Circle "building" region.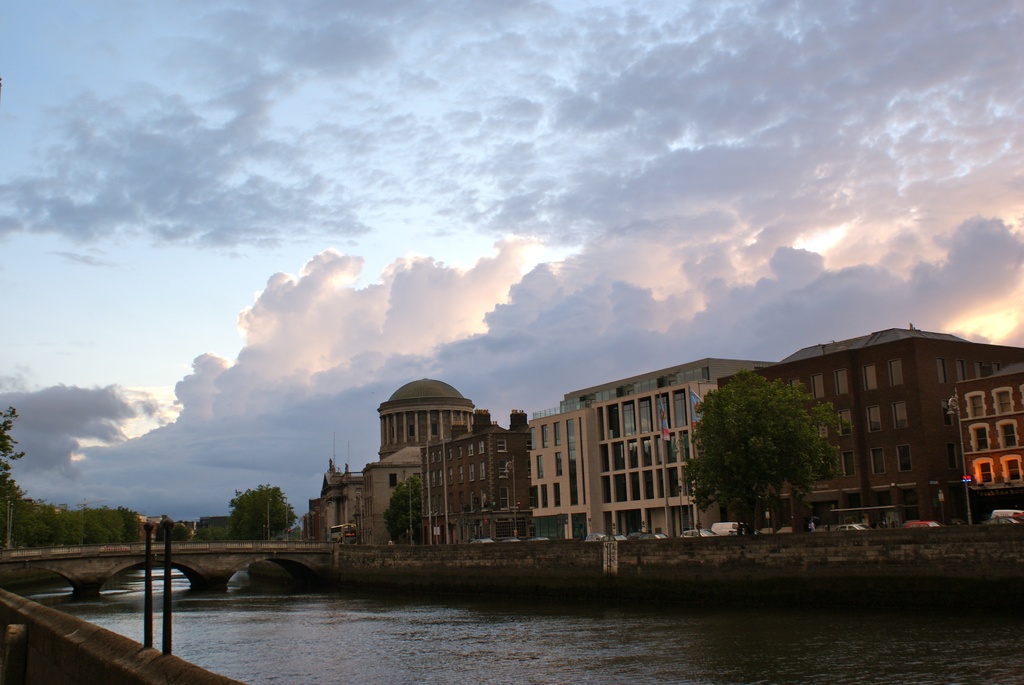
Region: box(952, 360, 1023, 496).
